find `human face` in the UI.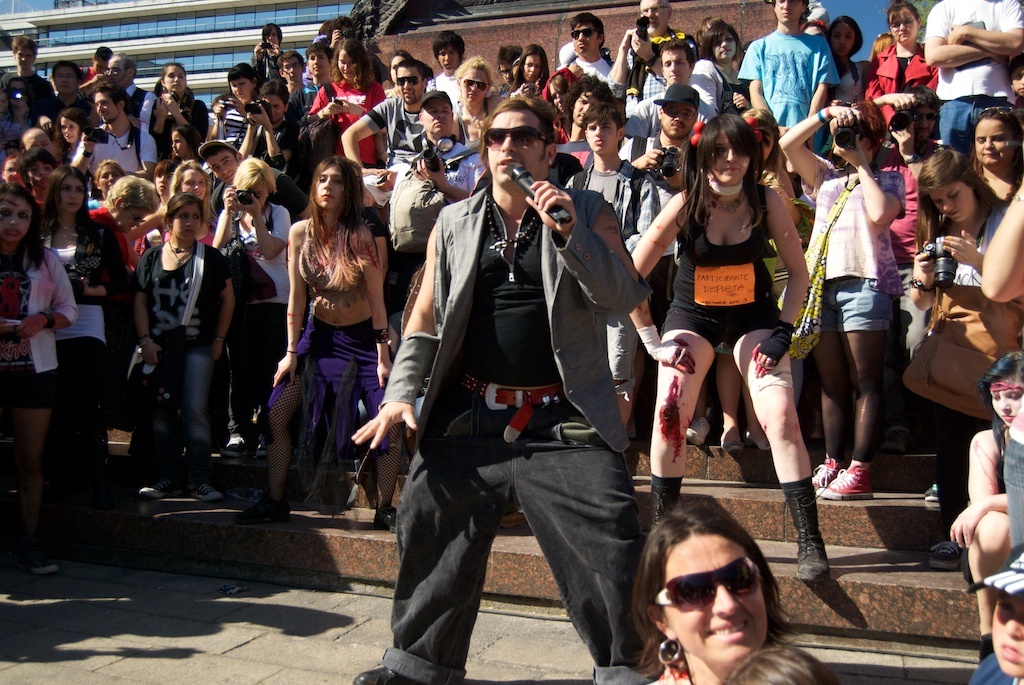
UI element at x1=436, y1=39, x2=464, y2=68.
